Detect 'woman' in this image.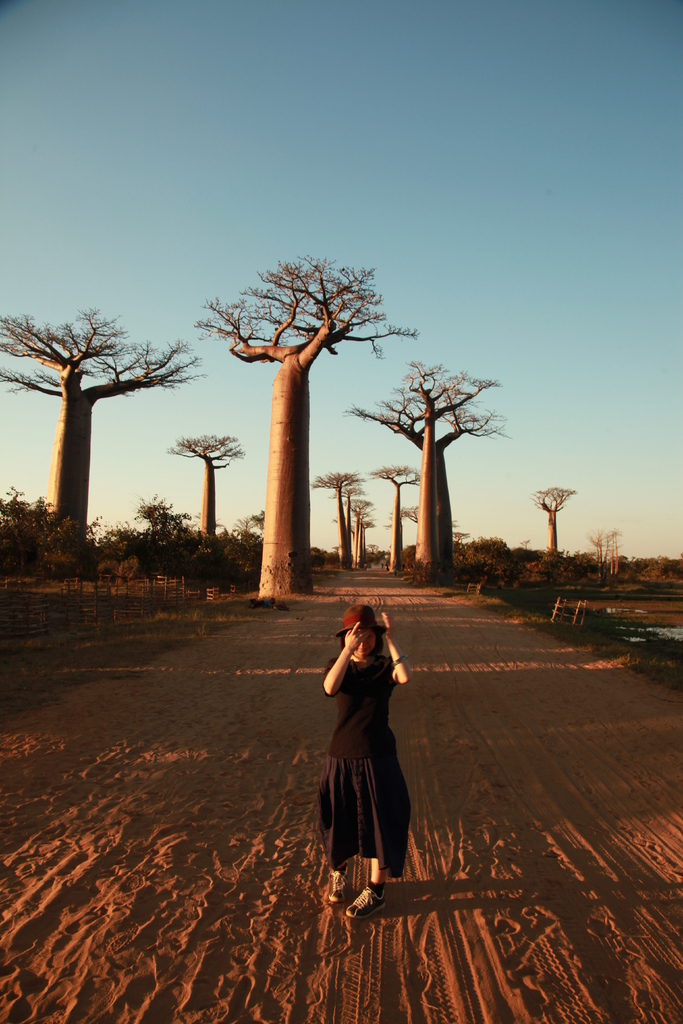
Detection: BBox(320, 604, 416, 916).
